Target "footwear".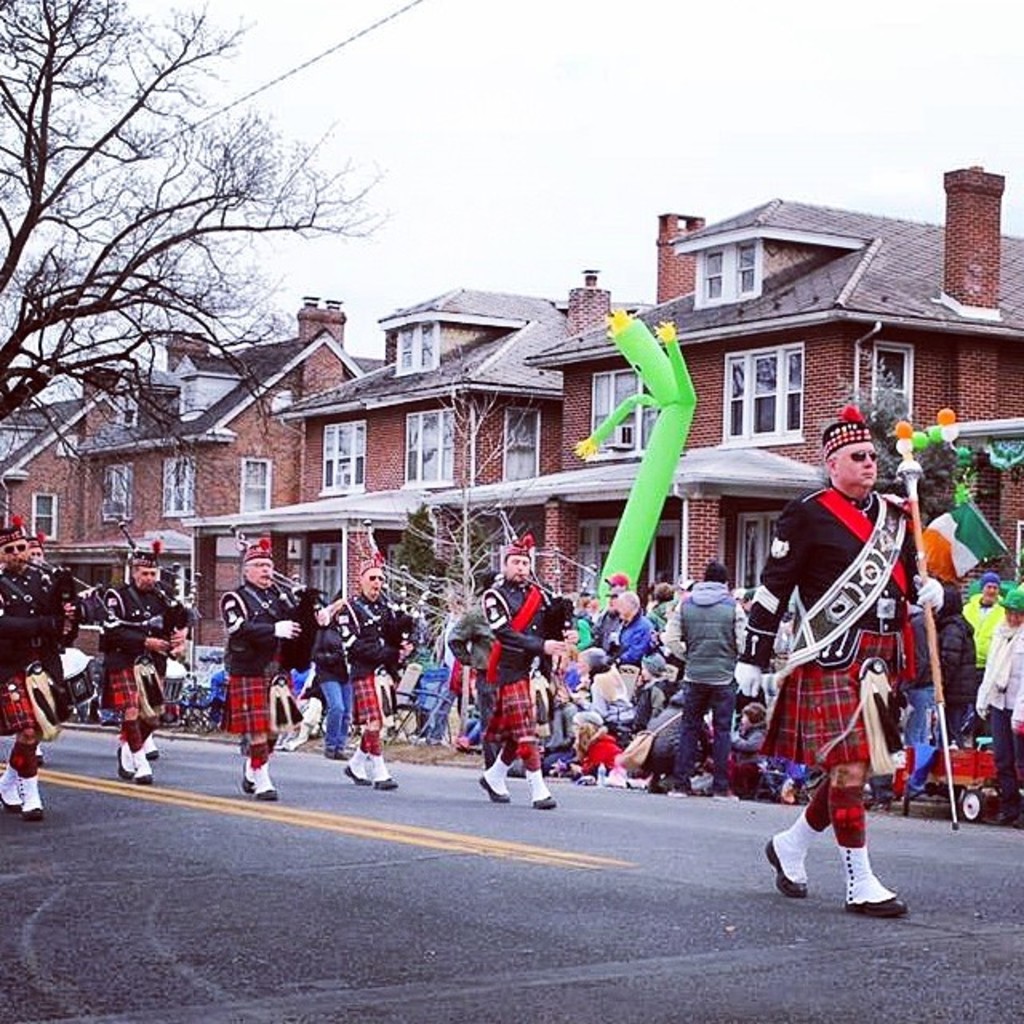
Target region: [left=445, top=733, right=466, bottom=752].
